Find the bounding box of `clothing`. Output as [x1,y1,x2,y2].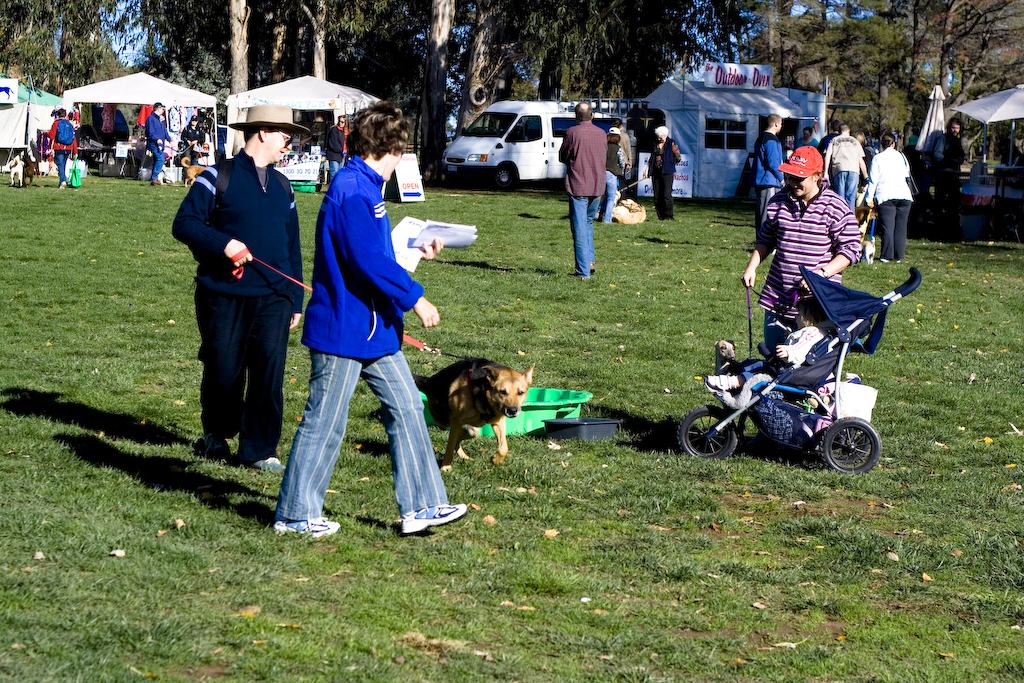
[749,183,864,341].
